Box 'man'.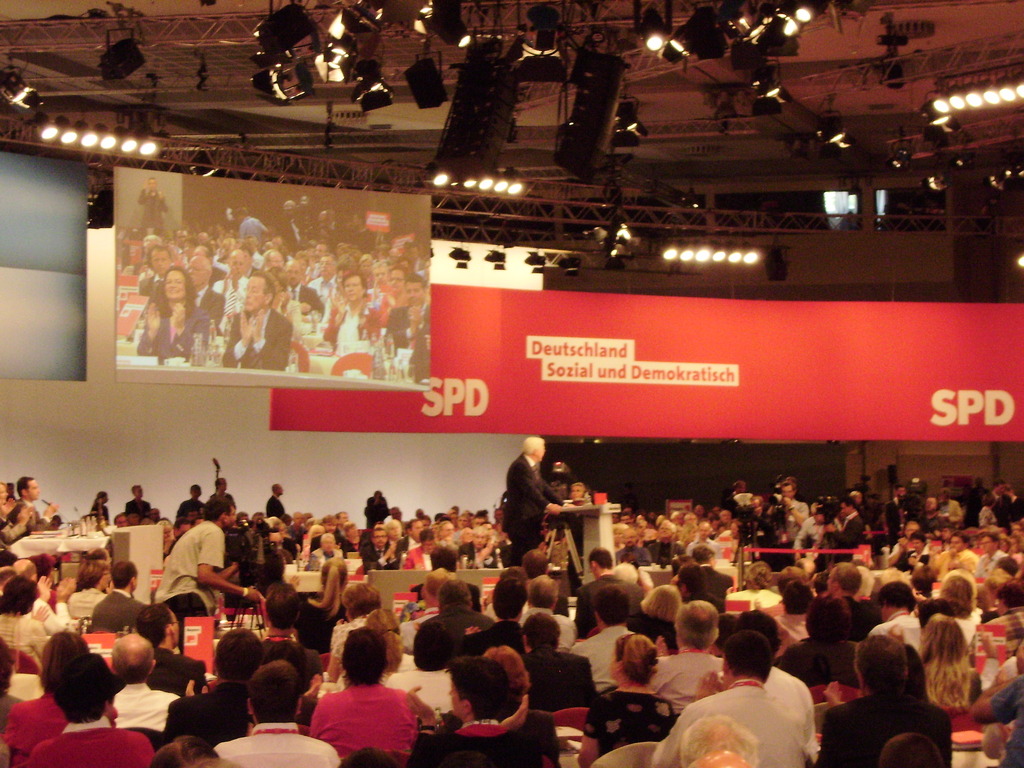
<region>940, 525, 952, 547</region>.
